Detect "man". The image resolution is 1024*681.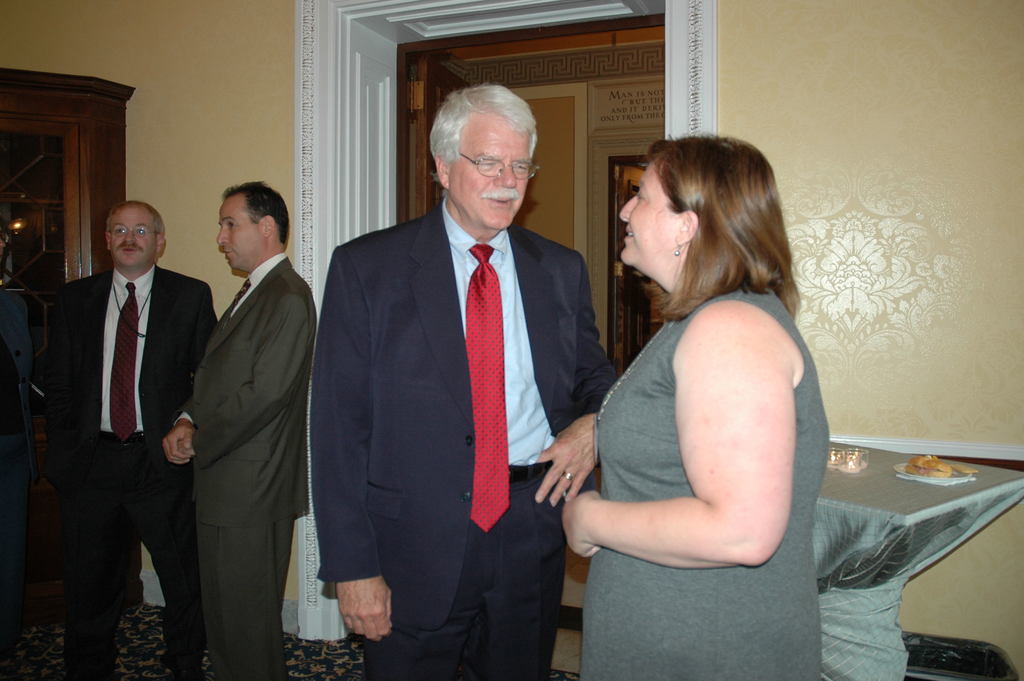
x1=42 y1=201 x2=225 y2=680.
